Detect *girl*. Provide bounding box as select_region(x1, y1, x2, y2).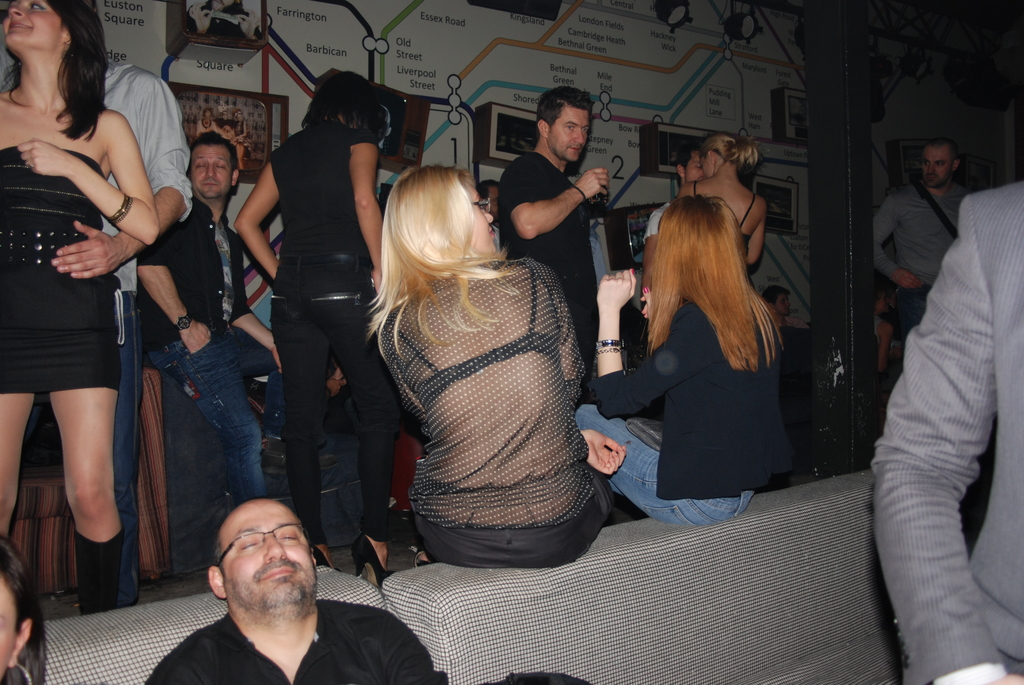
select_region(682, 135, 770, 265).
